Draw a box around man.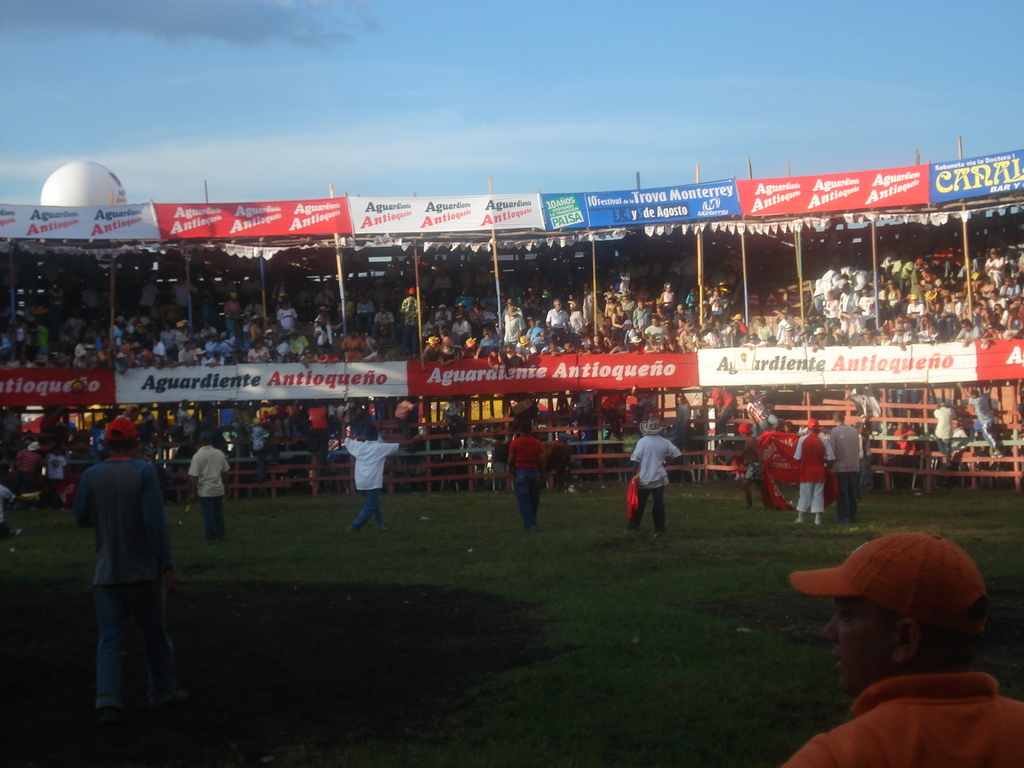
(955, 318, 985, 343).
